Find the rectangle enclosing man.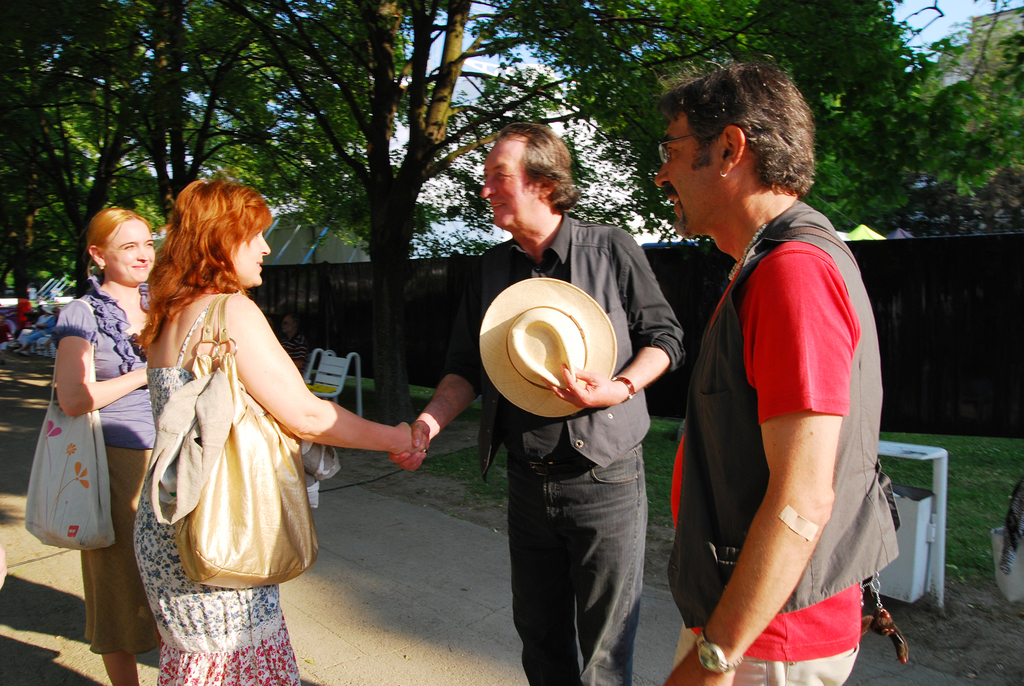
(left=669, top=63, right=904, bottom=685).
